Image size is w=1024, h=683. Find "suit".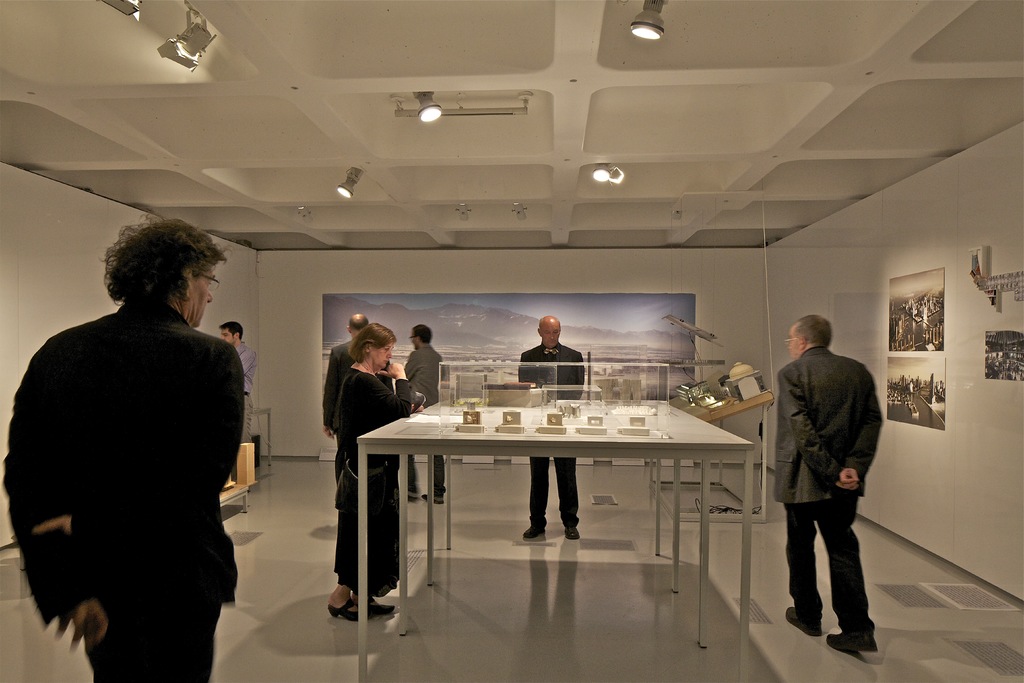
[514,344,585,528].
